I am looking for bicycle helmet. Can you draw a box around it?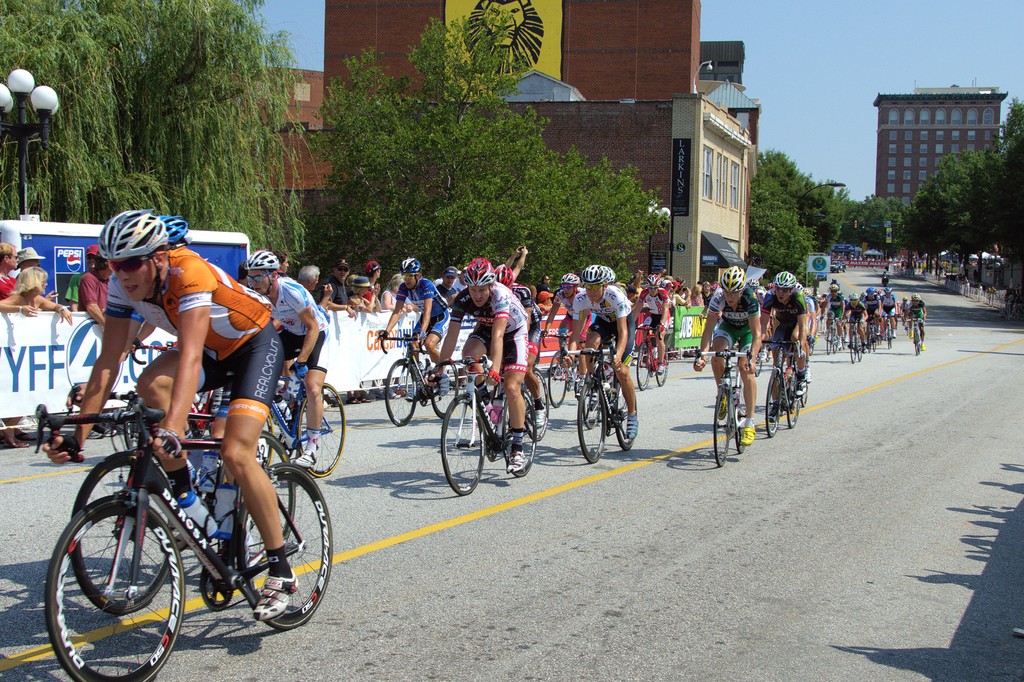
Sure, the bounding box is region(647, 274, 656, 286).
